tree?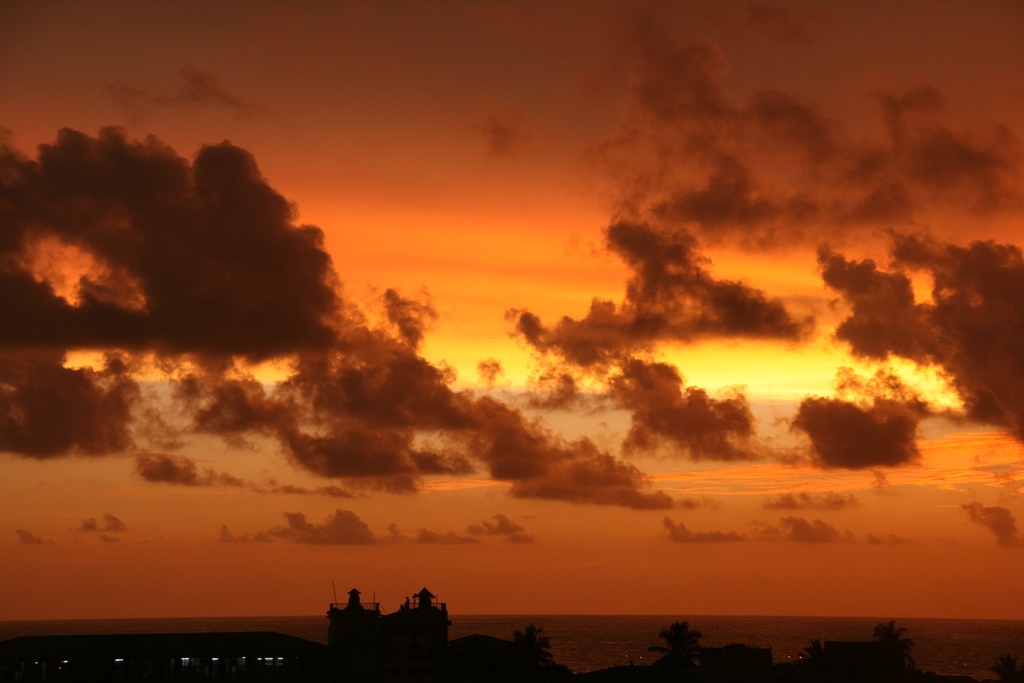
{"left": 652, "top": 621, "right": 708, "bottom": 659}
